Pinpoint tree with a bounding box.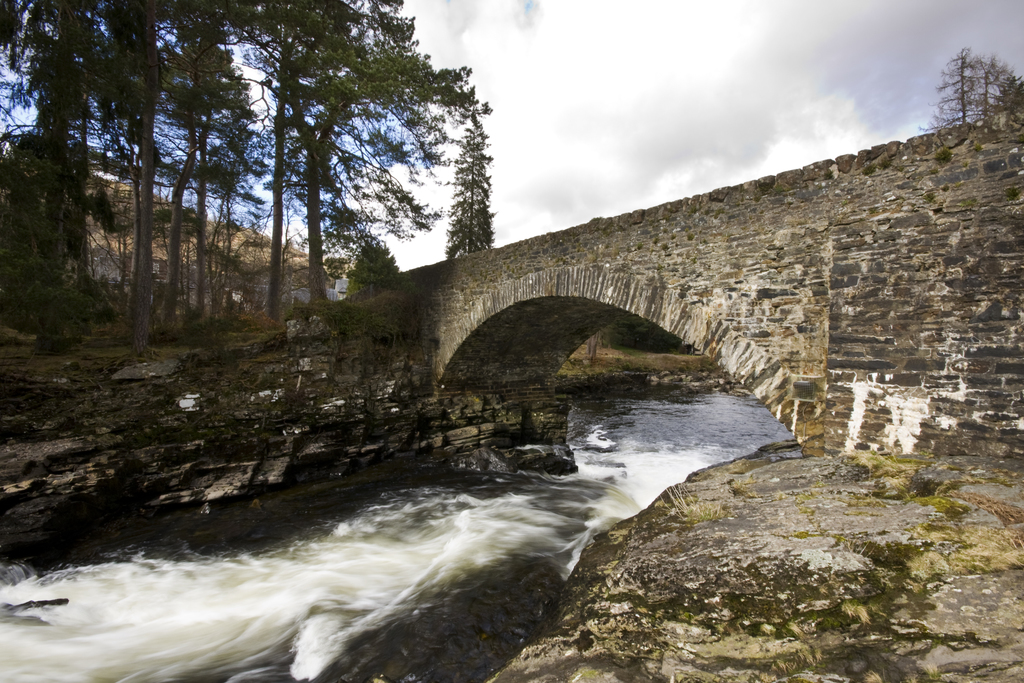
Rect(998, 73, 1023, 115).
